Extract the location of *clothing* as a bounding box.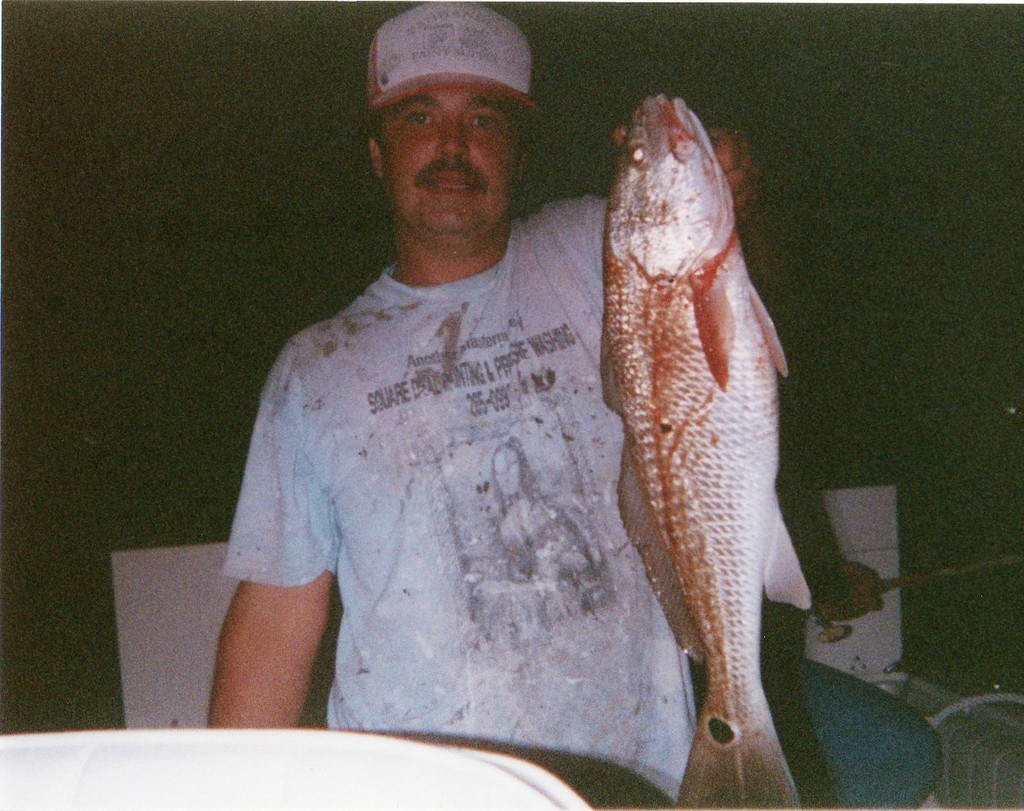
(x1=213, y1=193, x2=706, y2=810).
